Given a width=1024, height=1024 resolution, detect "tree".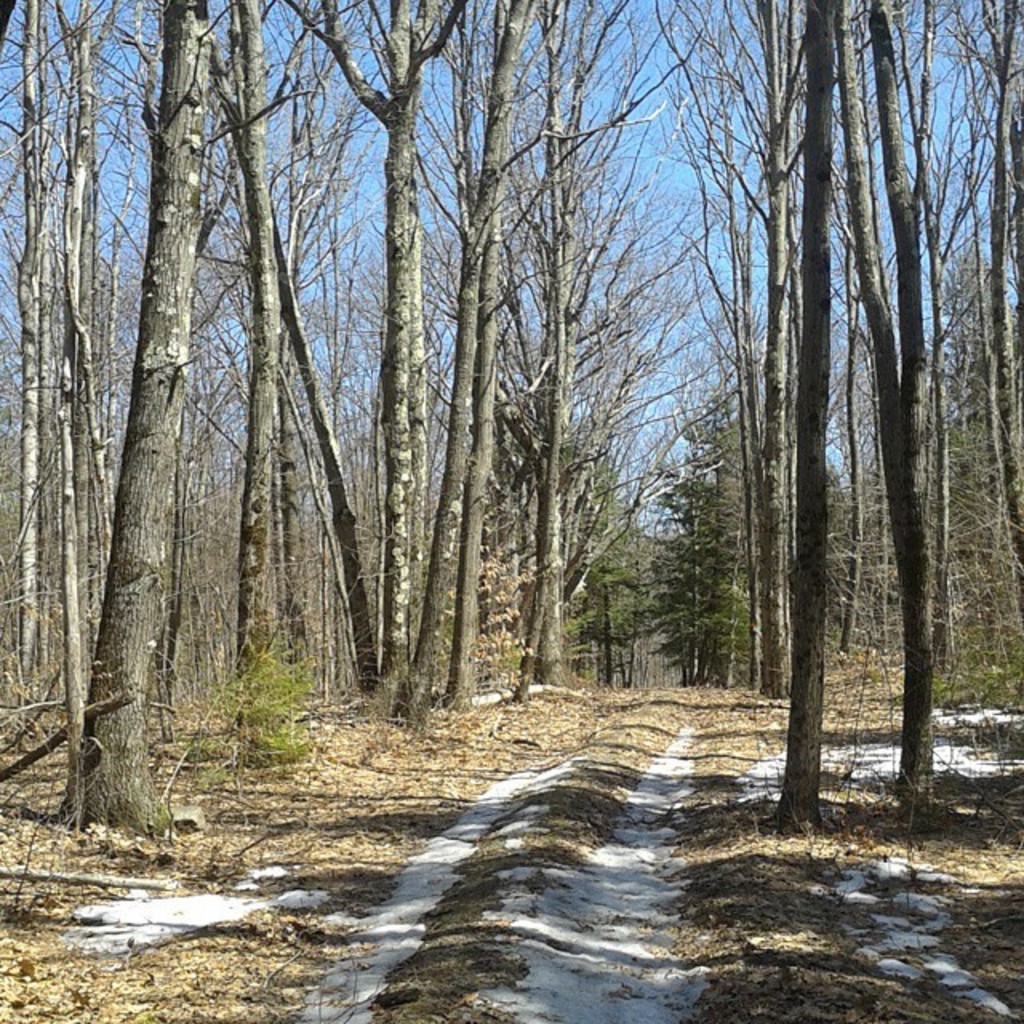
(766, 0, 842, 830).
